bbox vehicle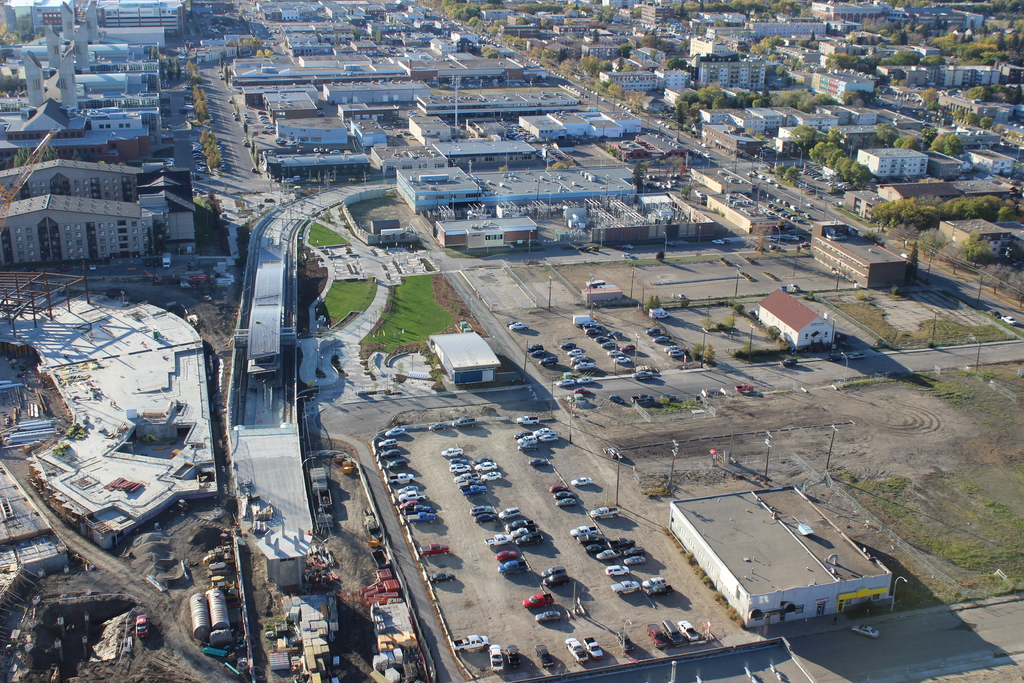
{"x1": 387, "y1": 424, "x2": 412, "y2": 436}
